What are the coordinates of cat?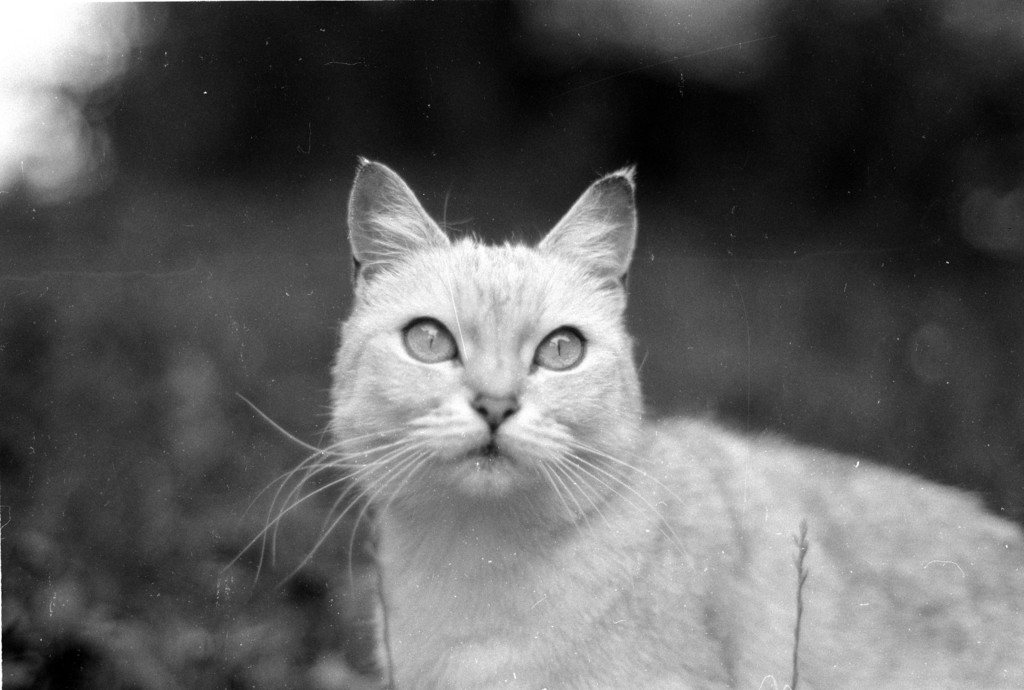
<box>212,159,1021,689</box>.
